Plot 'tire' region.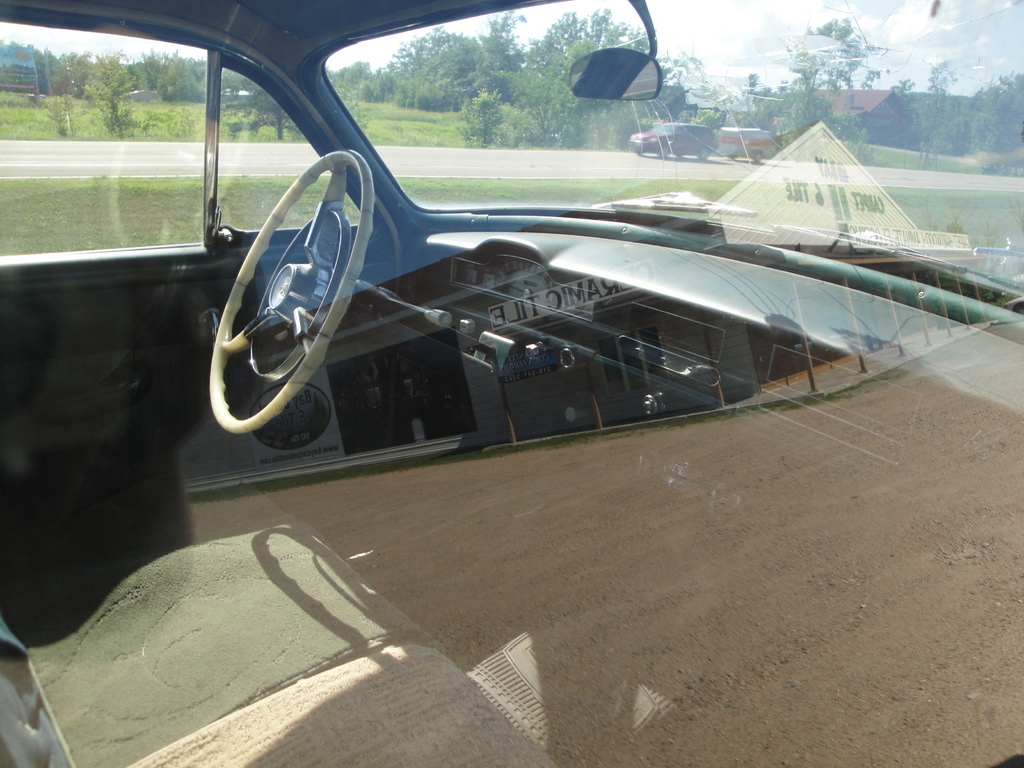
Plotted at select_region(634, 145, 644, 153).
